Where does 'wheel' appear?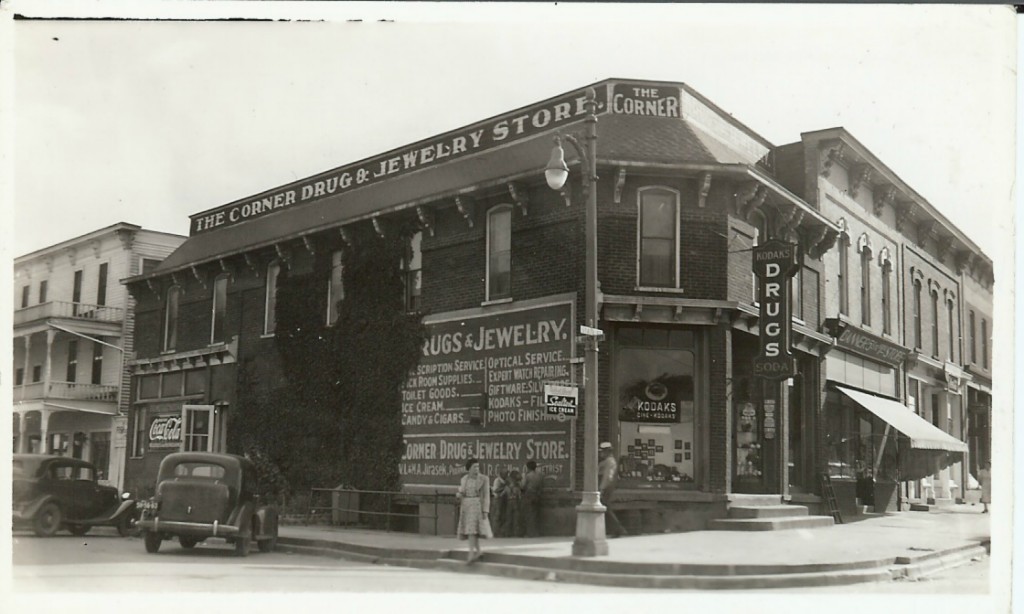
Appears at detection(144, 534, 161, 554).
